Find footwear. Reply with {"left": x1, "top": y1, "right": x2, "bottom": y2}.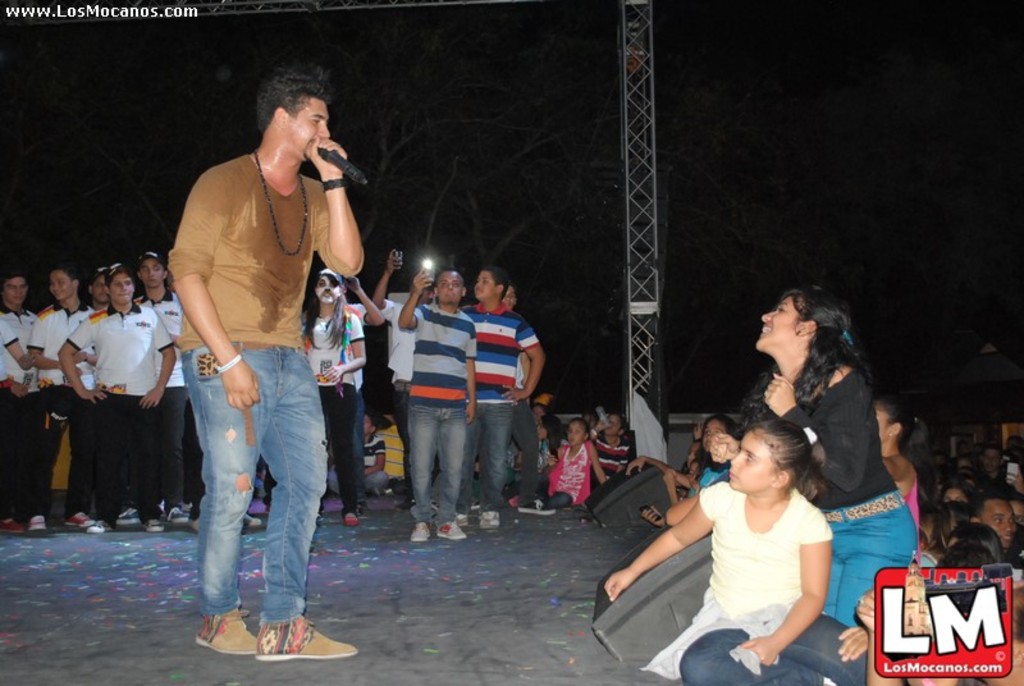
{"left": 68, "top": 511, "right": 90, "bottom": 527}.
